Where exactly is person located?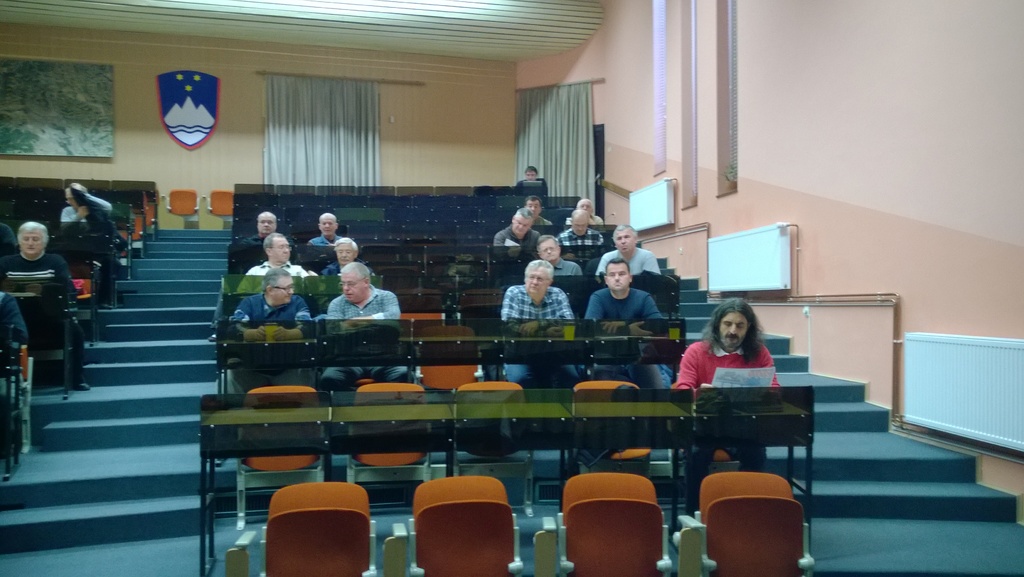
Its bounding box is 513:162:549:192.
